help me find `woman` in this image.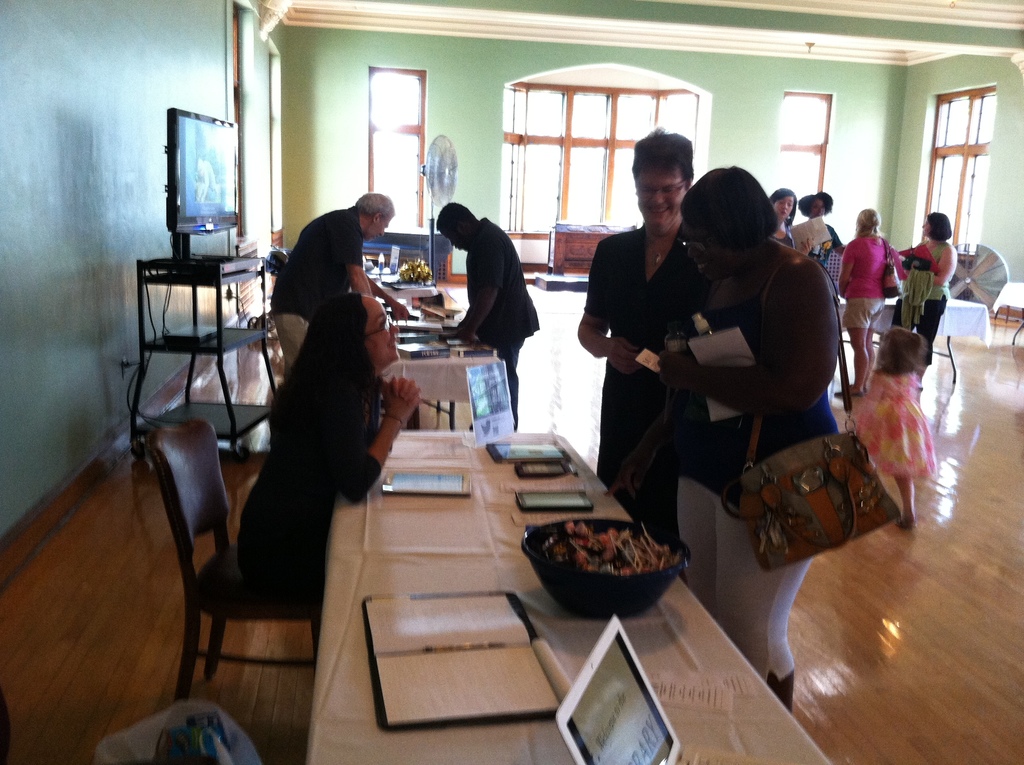
Found it: 840/205/906/398.
